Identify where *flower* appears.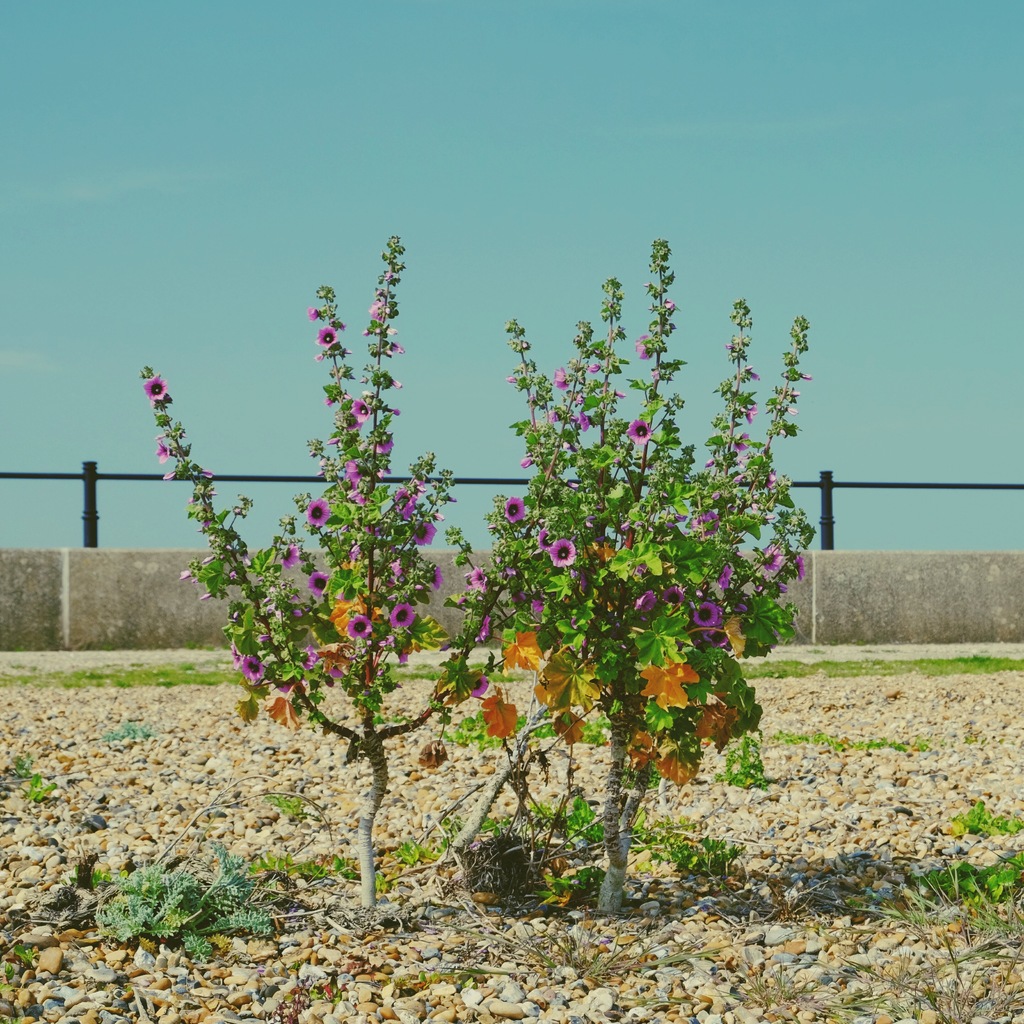
Appears at rect(383, 629, 414, 666).
